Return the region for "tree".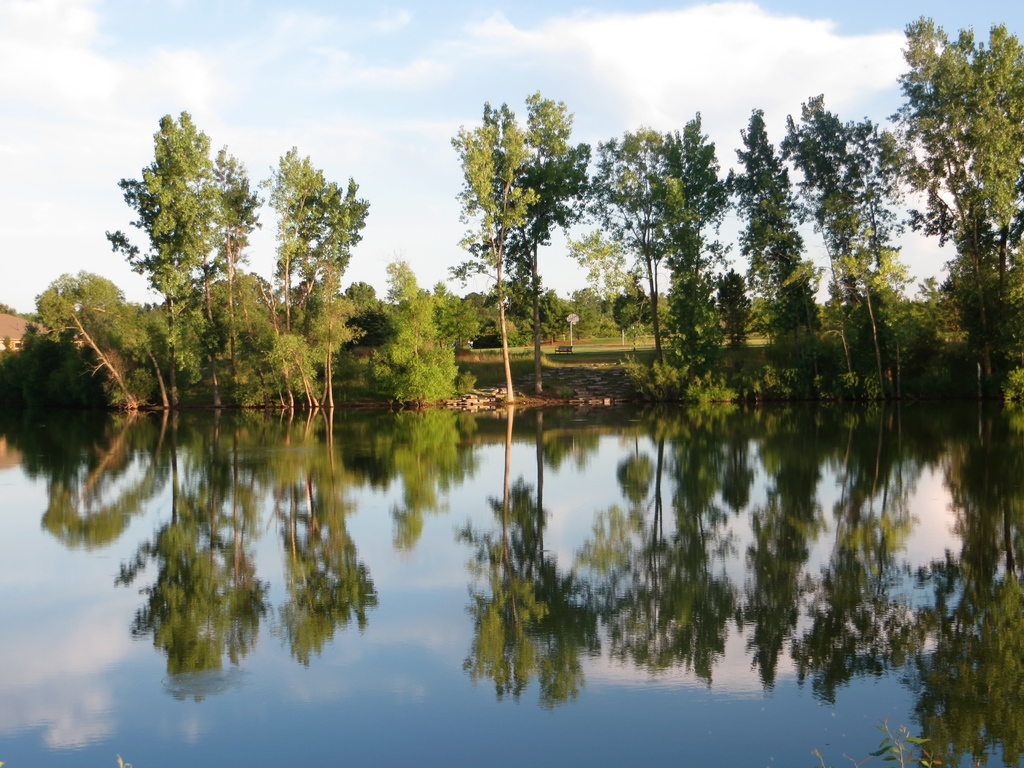
bbox=(304, 175, 370, 316).
